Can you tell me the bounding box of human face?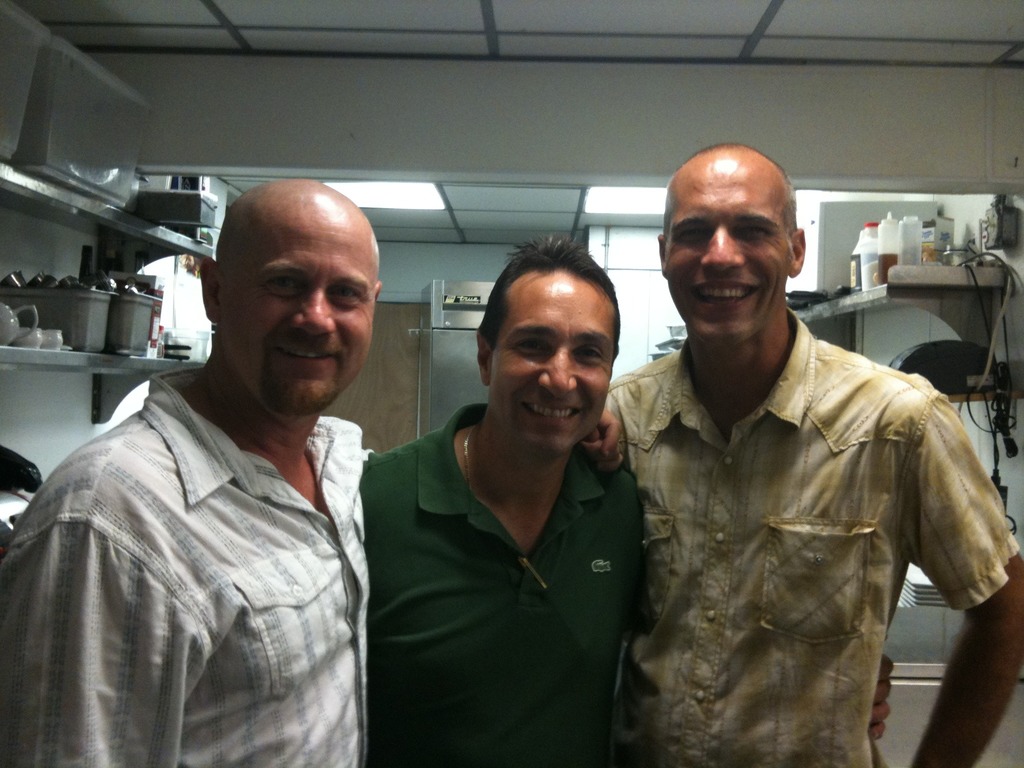
(493,284,616,450).
